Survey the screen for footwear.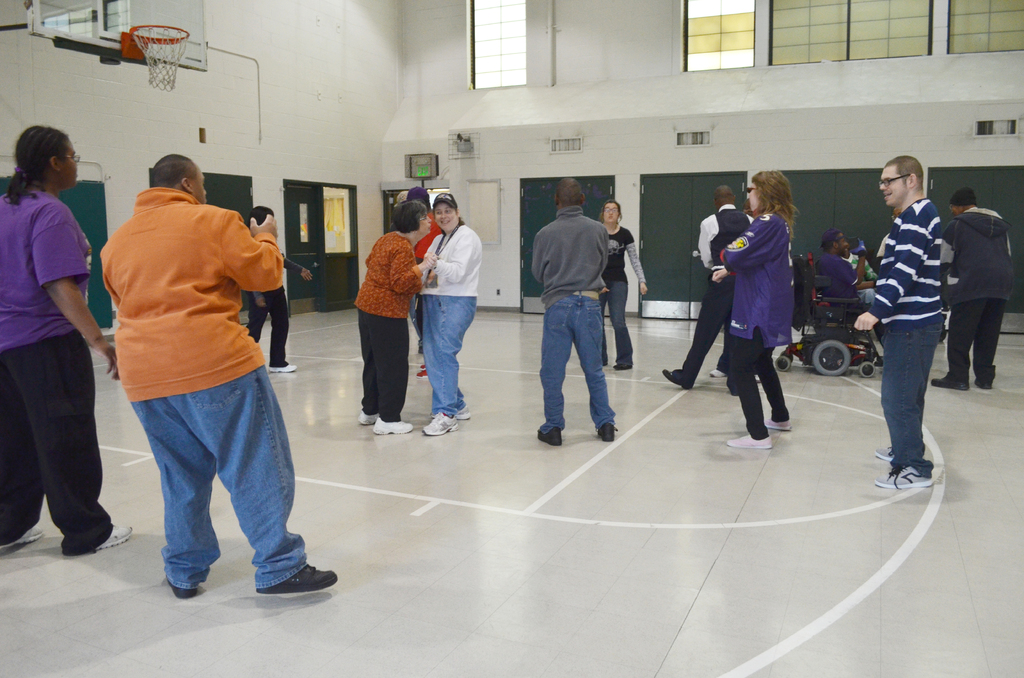
Survey found: [x1=417, y1=365, x2=431, y2=378].
